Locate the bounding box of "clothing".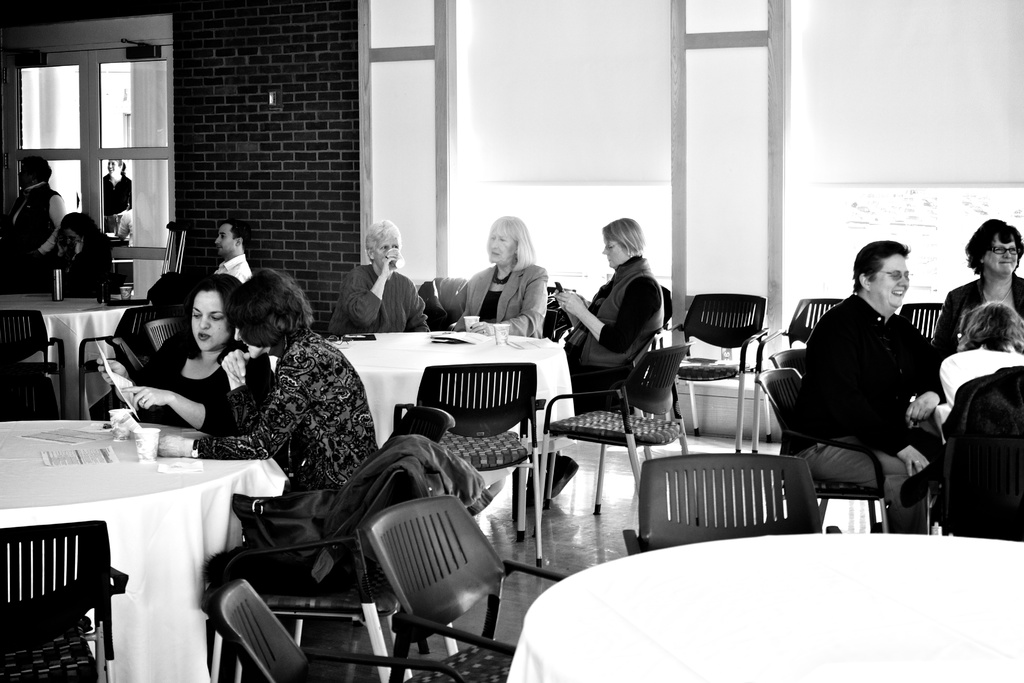
Bounding box: (211,256,252,283).
